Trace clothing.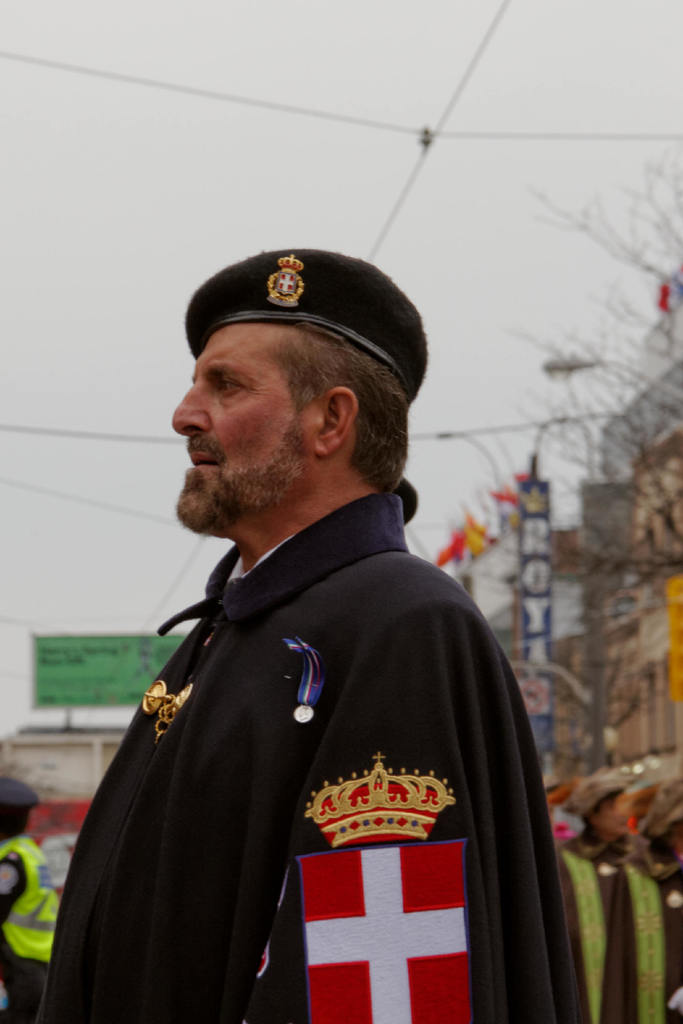
Traced to <bbox>0, 831, 60, 1023</bbox>.
